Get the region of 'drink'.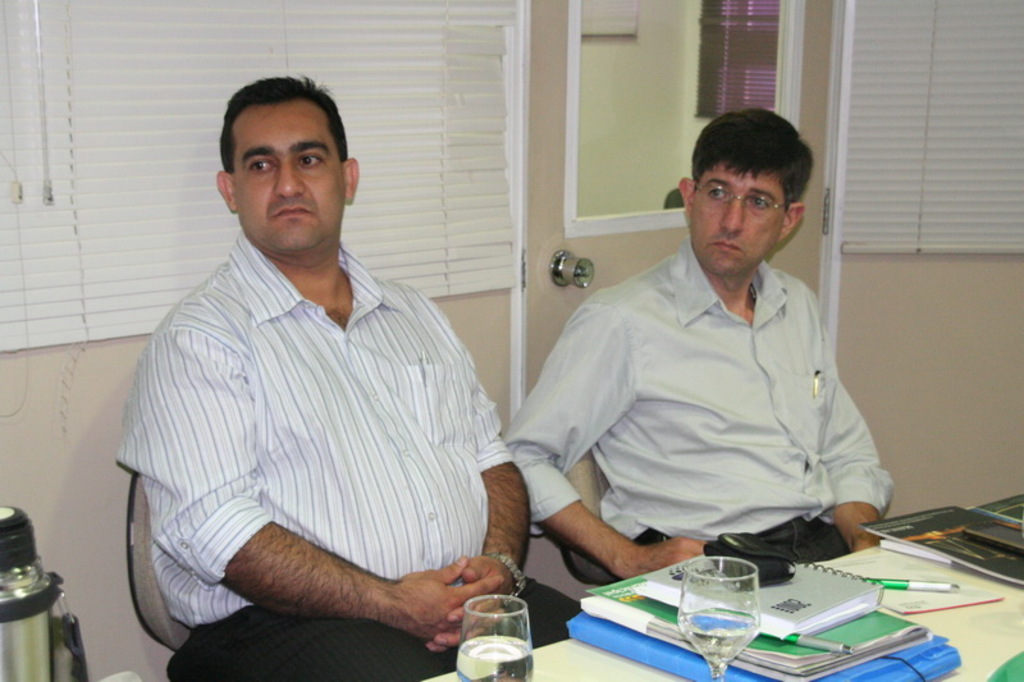
<bbox>453, 633, 534, 681</bbox>.
